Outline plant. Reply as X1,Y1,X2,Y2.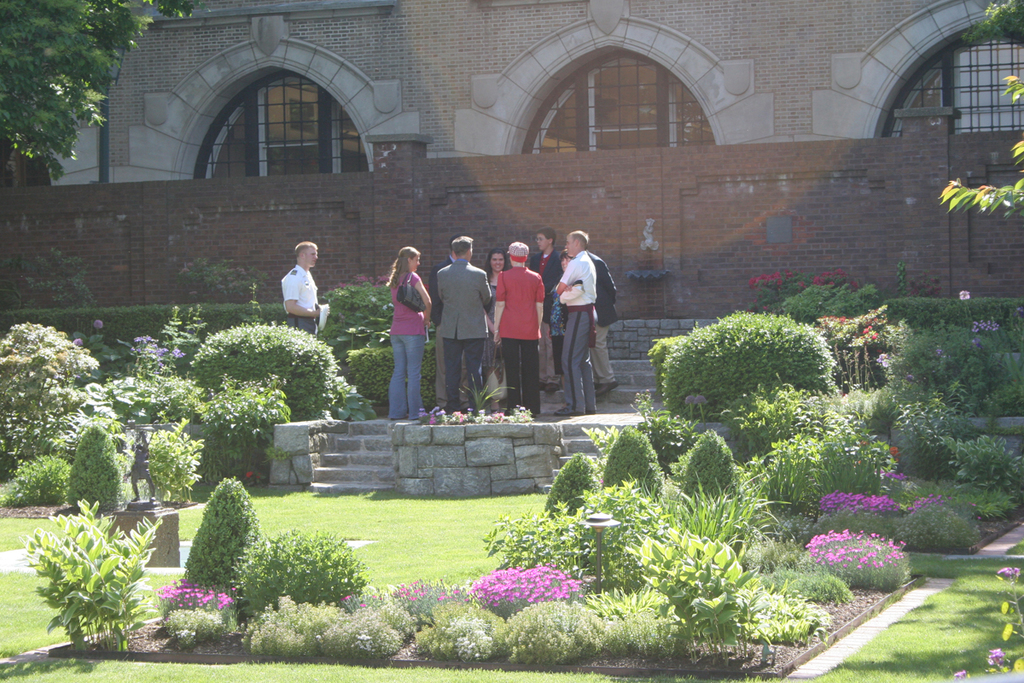
423,311,436,341.
